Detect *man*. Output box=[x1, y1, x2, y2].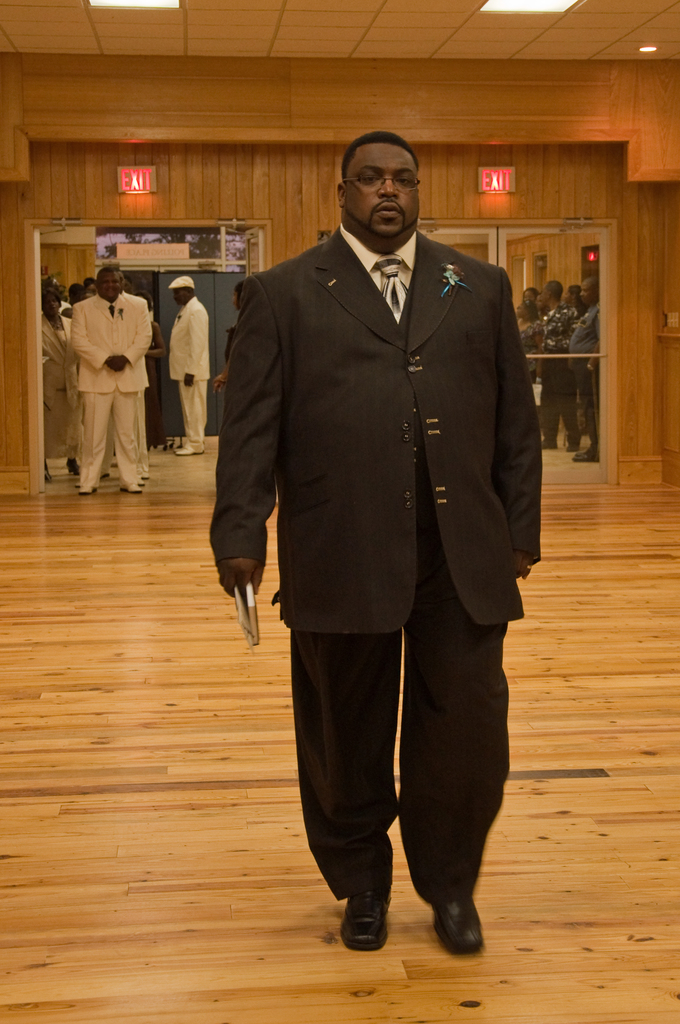
box=[42, 274, 81, 484].
